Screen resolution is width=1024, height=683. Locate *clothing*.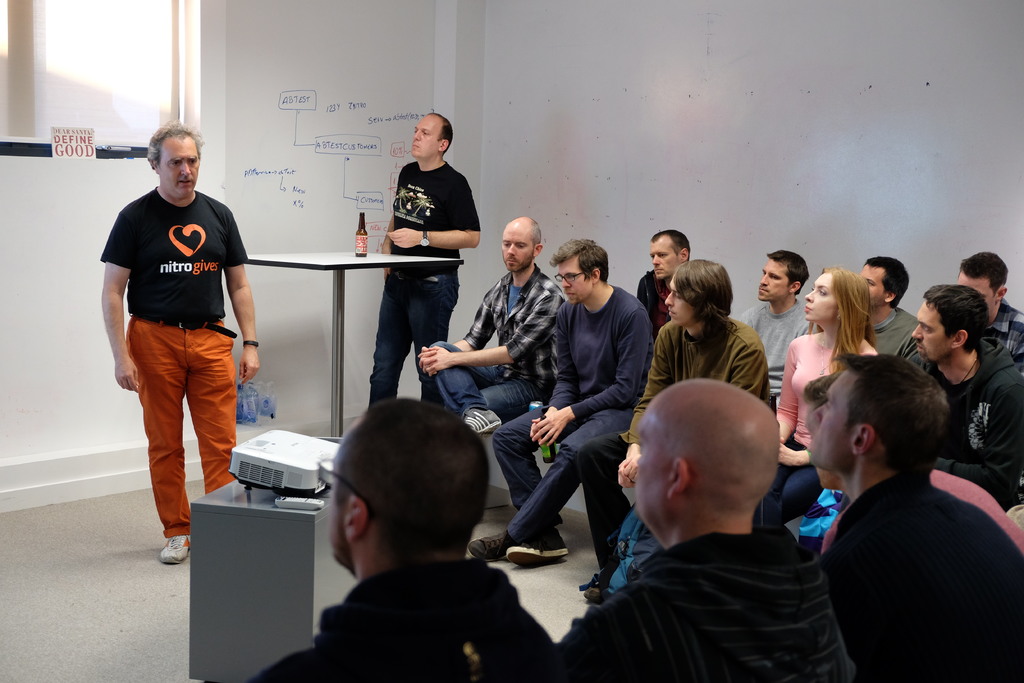
bbox=[262, 558, 553, 678].
